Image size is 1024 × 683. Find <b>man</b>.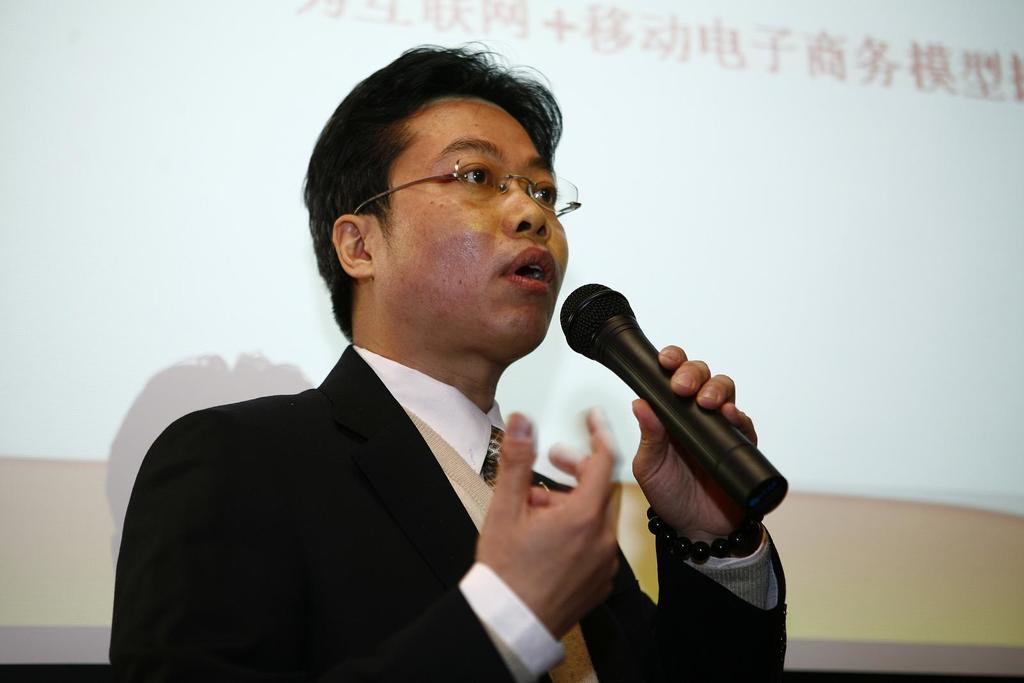
97, 65, 673, 663.
